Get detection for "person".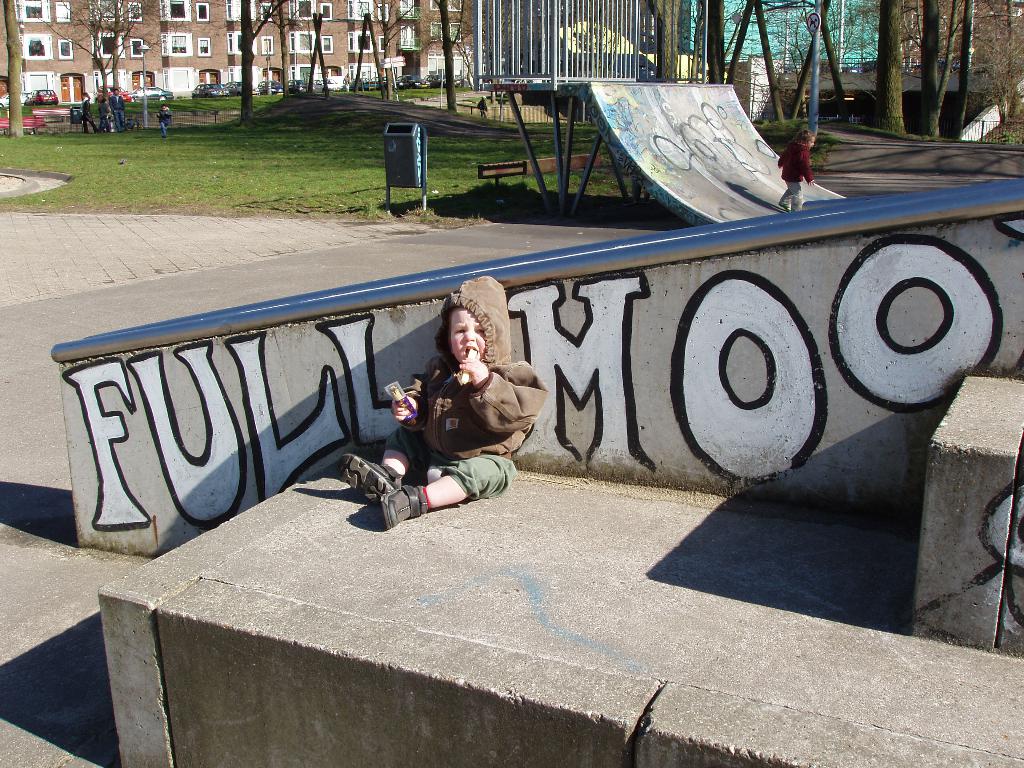
Detection: bbox=(418, 278, 540, 524).
